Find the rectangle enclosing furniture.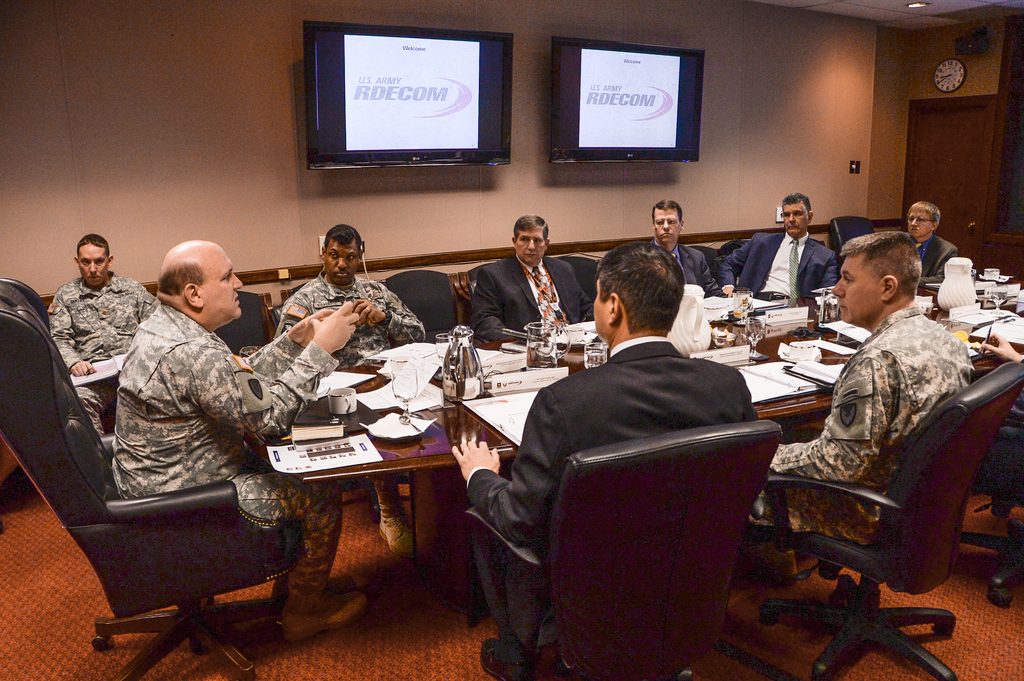
[x1=278, y1=277, x2=304, y2=323].
